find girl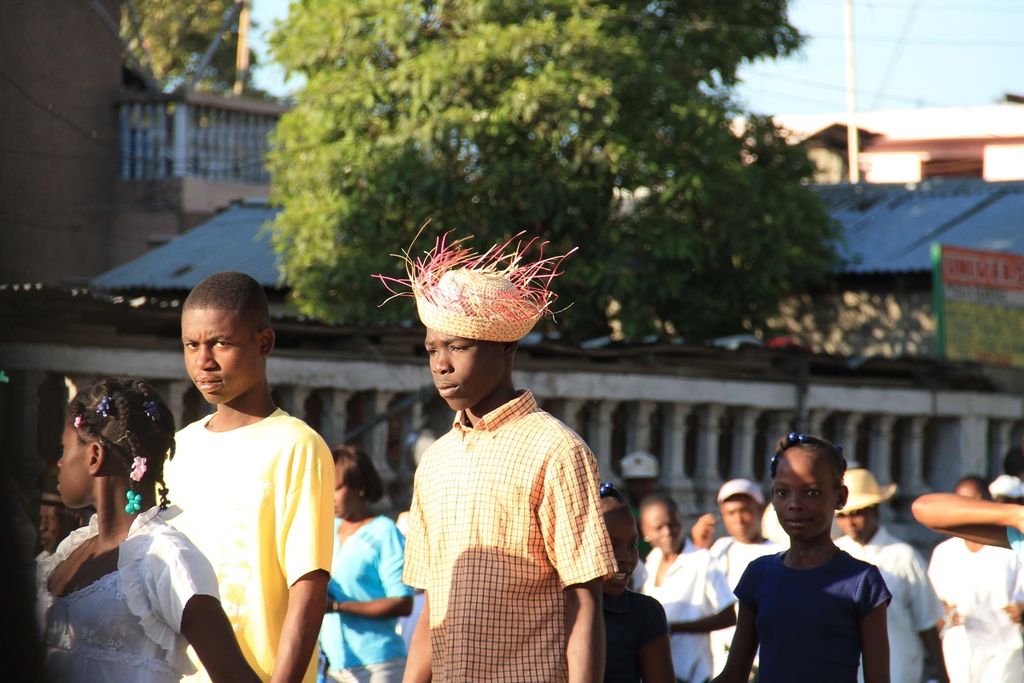
33:379:259:682
